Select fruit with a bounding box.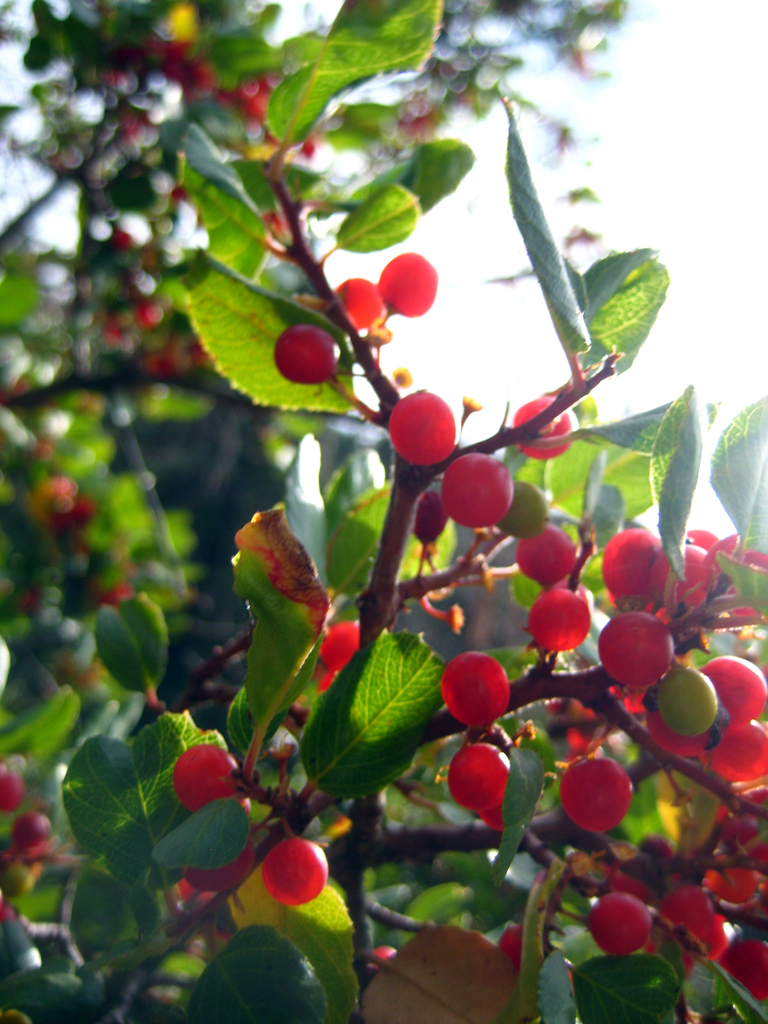
<bbox>282, 330, 347, 380</bbox>.
